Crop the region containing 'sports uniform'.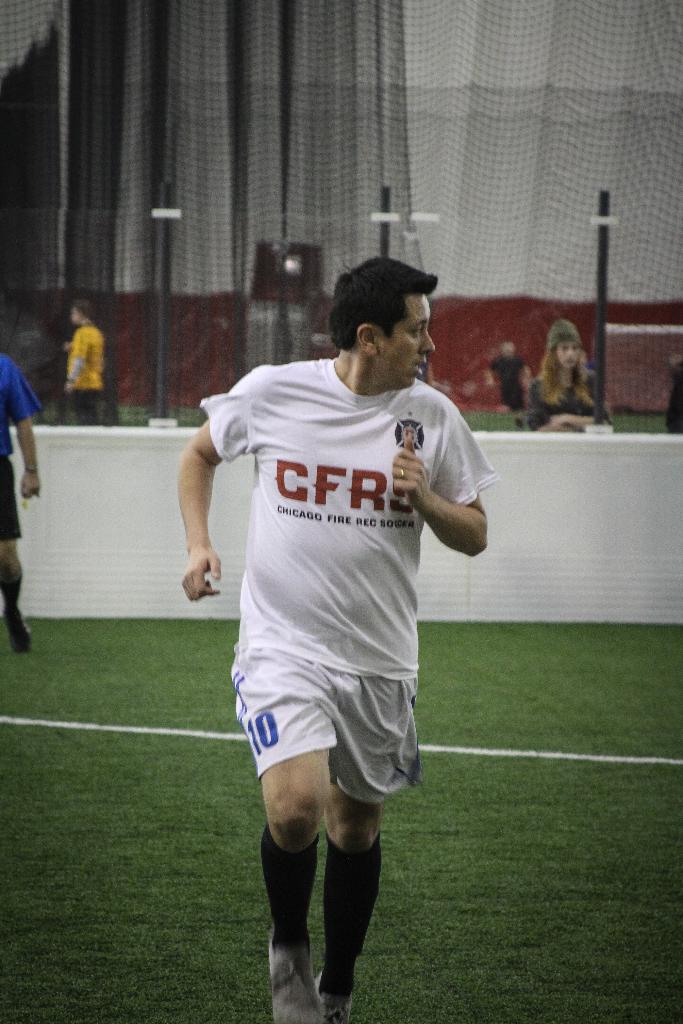
Crop region: (left=0, top=358, right=44, bottom=548).
